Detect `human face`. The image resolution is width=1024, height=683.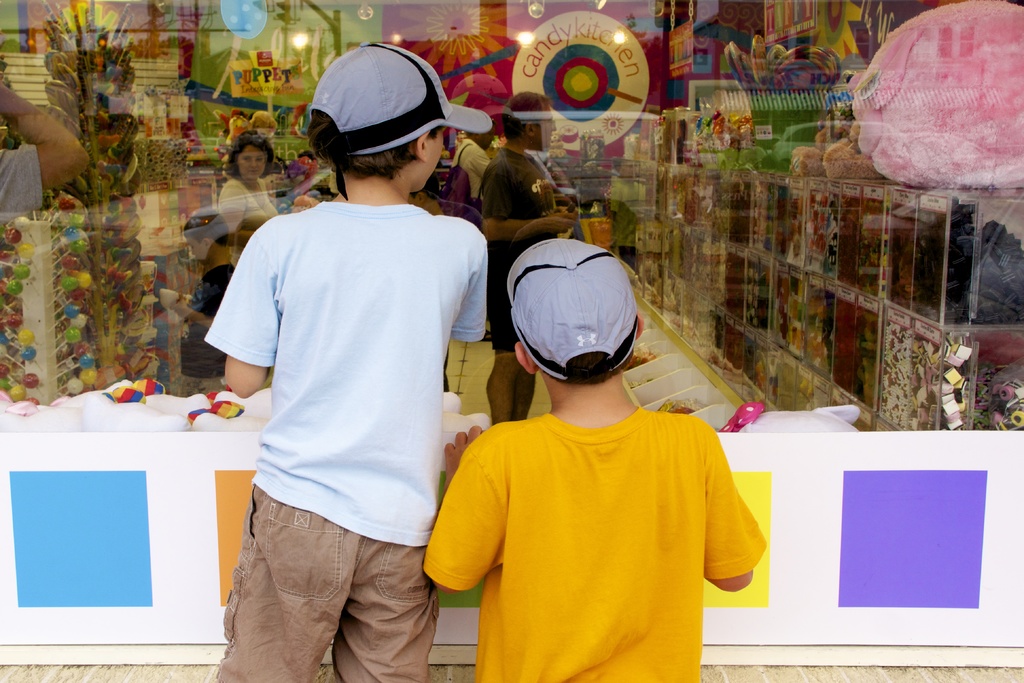
rect(529, 104, 555, 149).
